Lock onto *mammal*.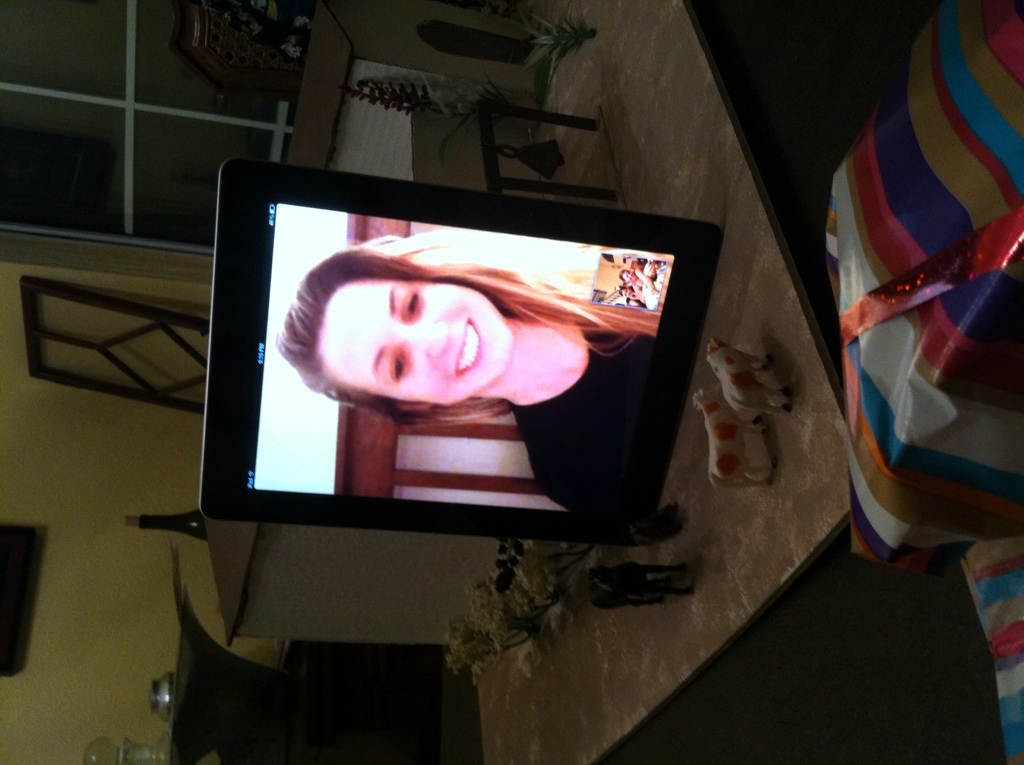
Locked: detection(275, 228, 654, 511).
